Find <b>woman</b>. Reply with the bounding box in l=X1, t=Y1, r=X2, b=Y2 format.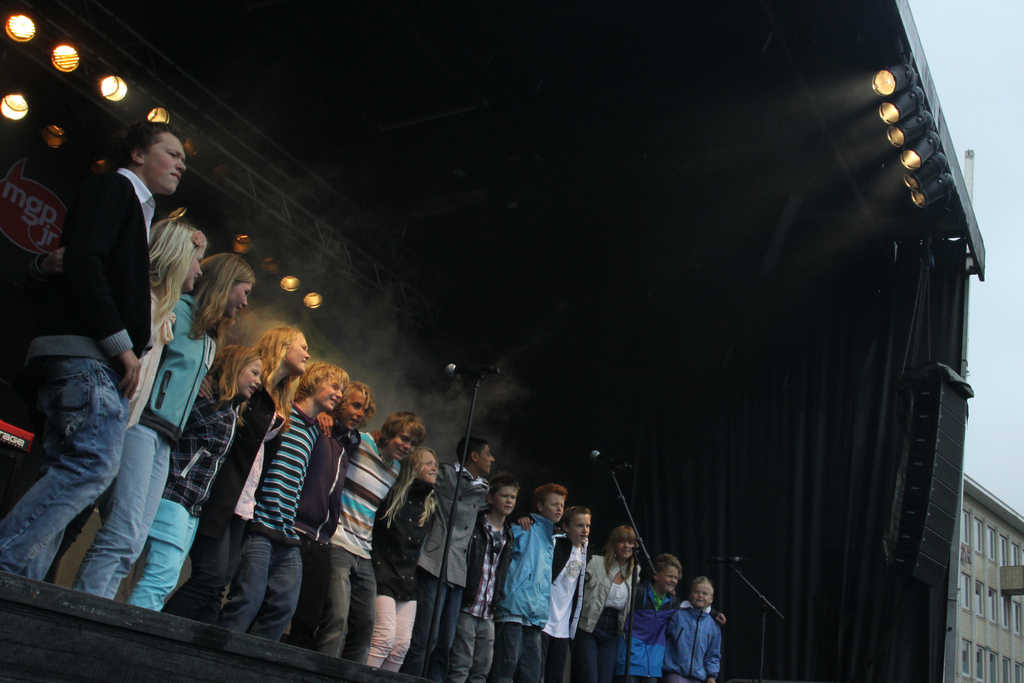
l=72, t=252, r=261, b=597.
